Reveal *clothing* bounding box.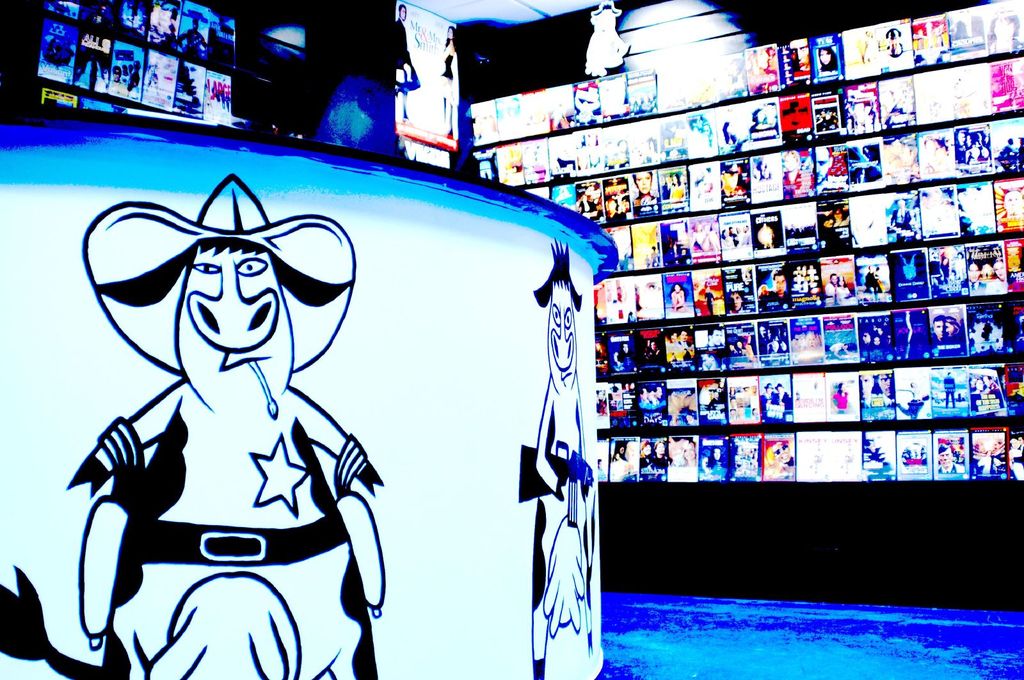
Revealed: (x1=762, y1=390, x2=773, y2=413).
